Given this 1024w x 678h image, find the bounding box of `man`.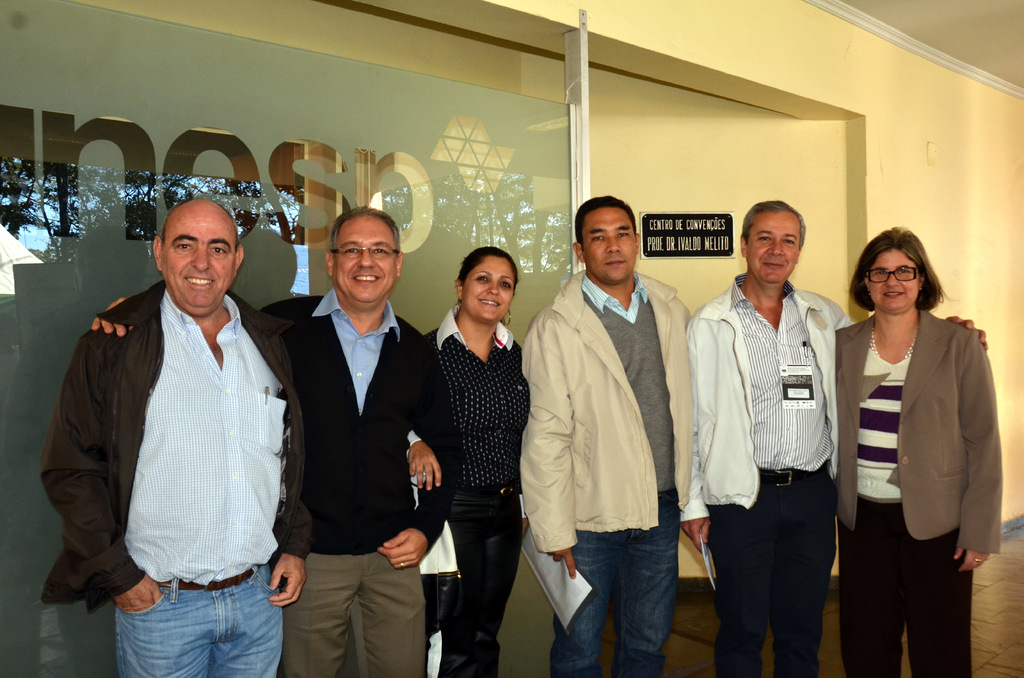
(522,194,692,677).
